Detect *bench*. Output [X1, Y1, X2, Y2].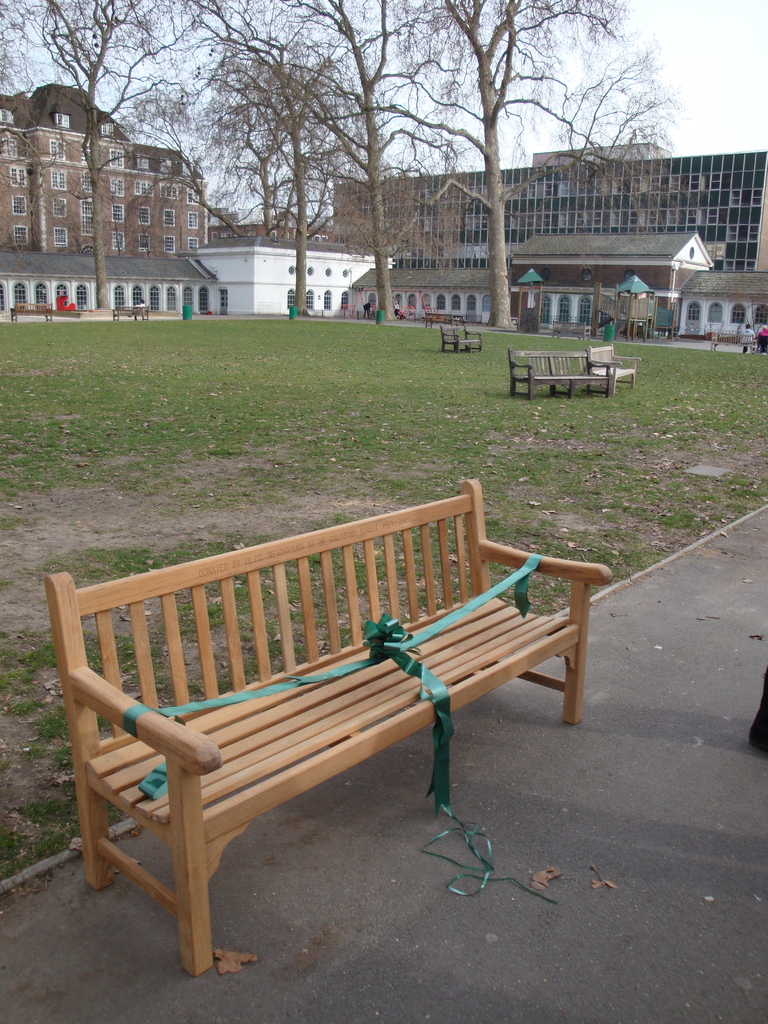
[506, 338, 623, 401].
